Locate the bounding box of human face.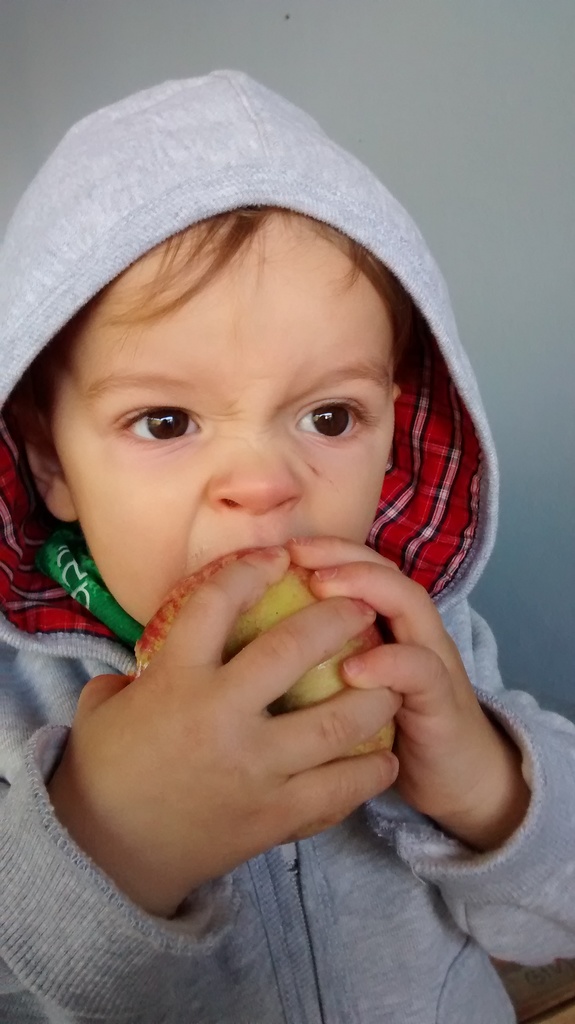
Bounding box: (52,218,393,627).
